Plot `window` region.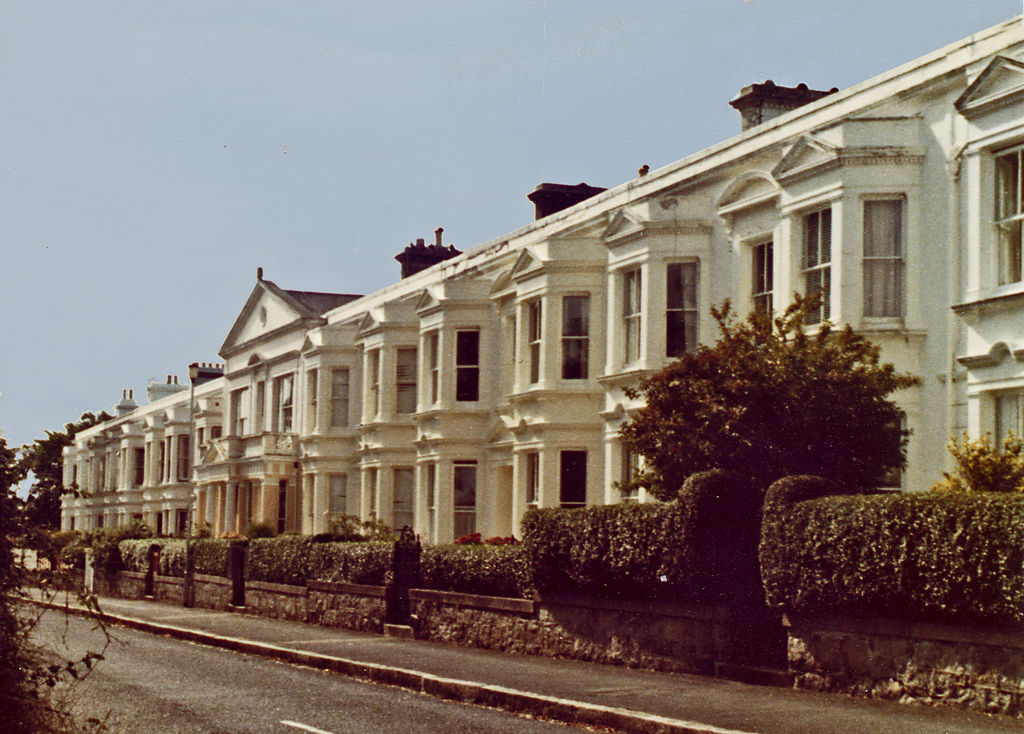
Plotted at box=[744, 233, 776, 347].
